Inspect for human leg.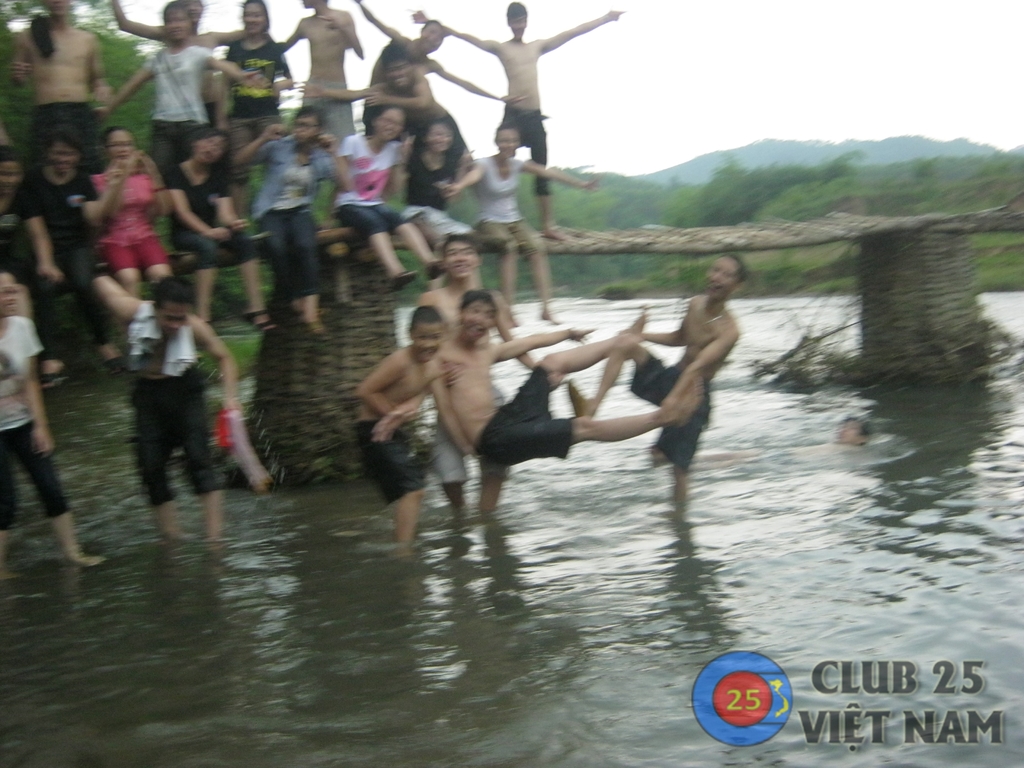
Inspection: box=[287, 207, 323, 337].
